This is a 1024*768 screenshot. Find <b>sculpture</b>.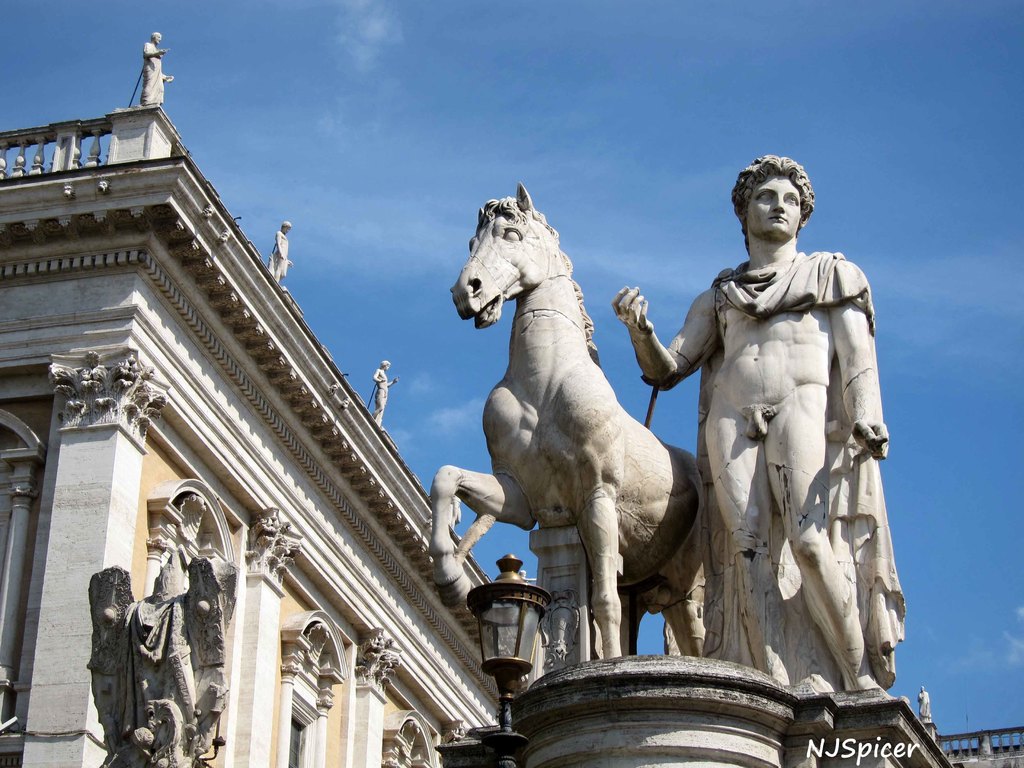
Bounding box: detection(623, 151, 891, 703).
